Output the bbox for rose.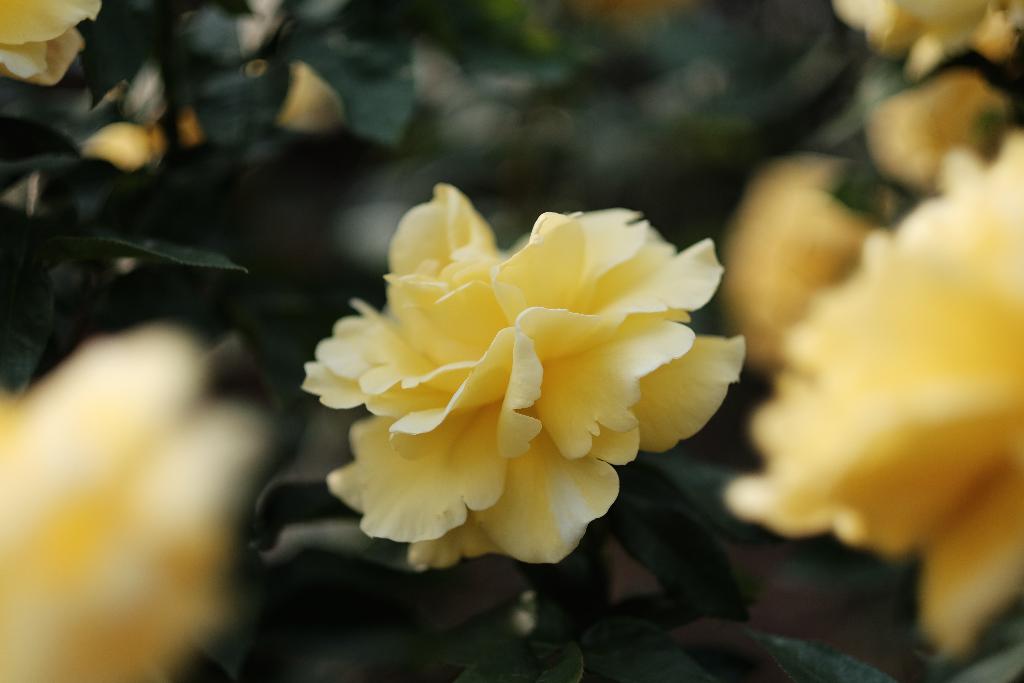
bbox=[825, 0, 1023, 78].
